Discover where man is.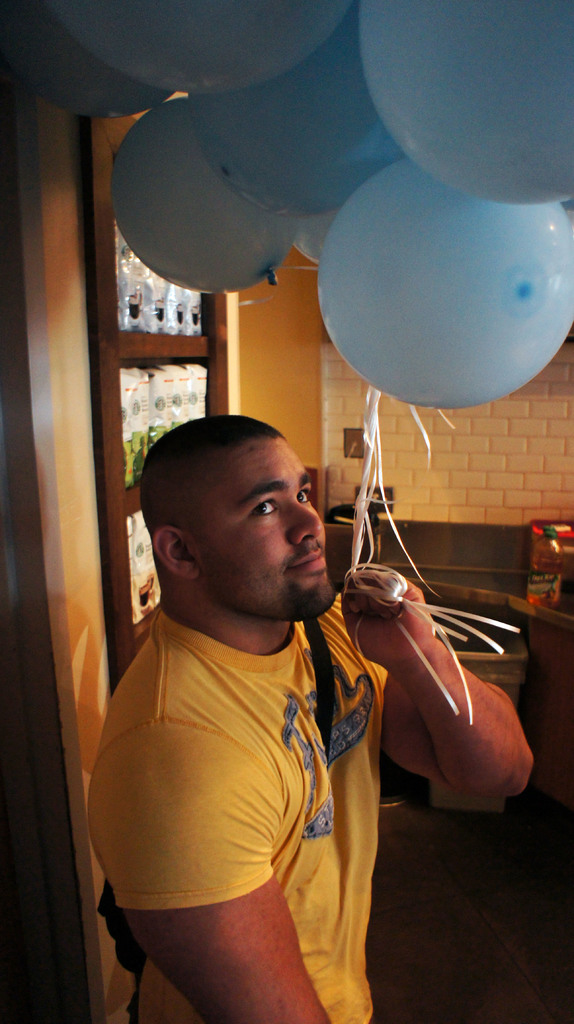
Discovered at (66,446,406,994).
